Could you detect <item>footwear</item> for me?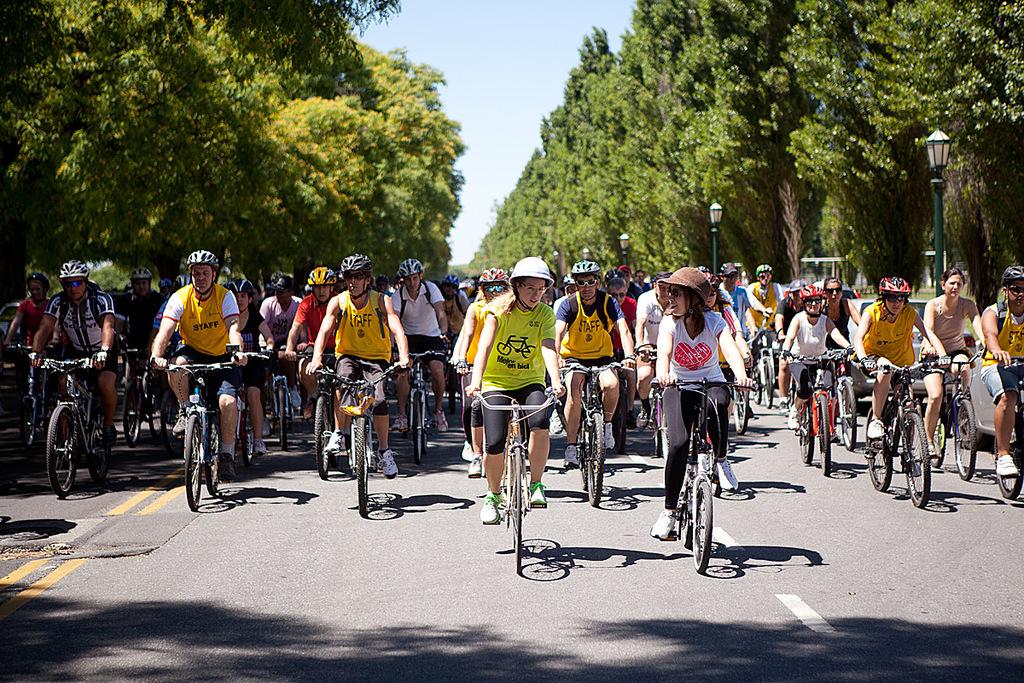
Detection result: locate(377, 446, 401, 480).
